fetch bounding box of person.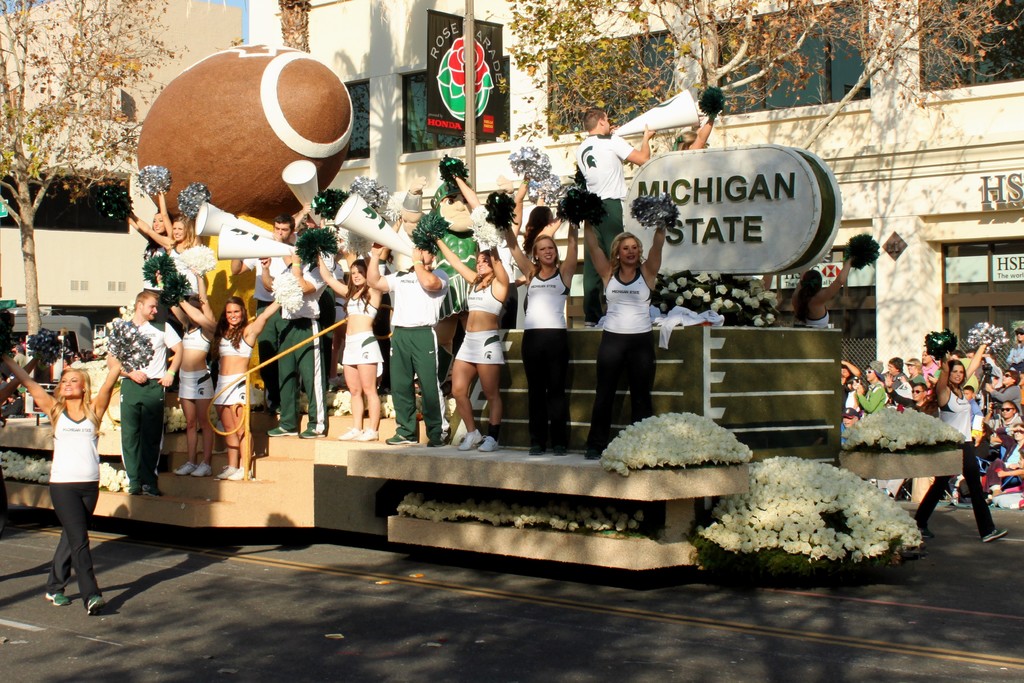
Bbox: locate(264, 252, 330, 436).
